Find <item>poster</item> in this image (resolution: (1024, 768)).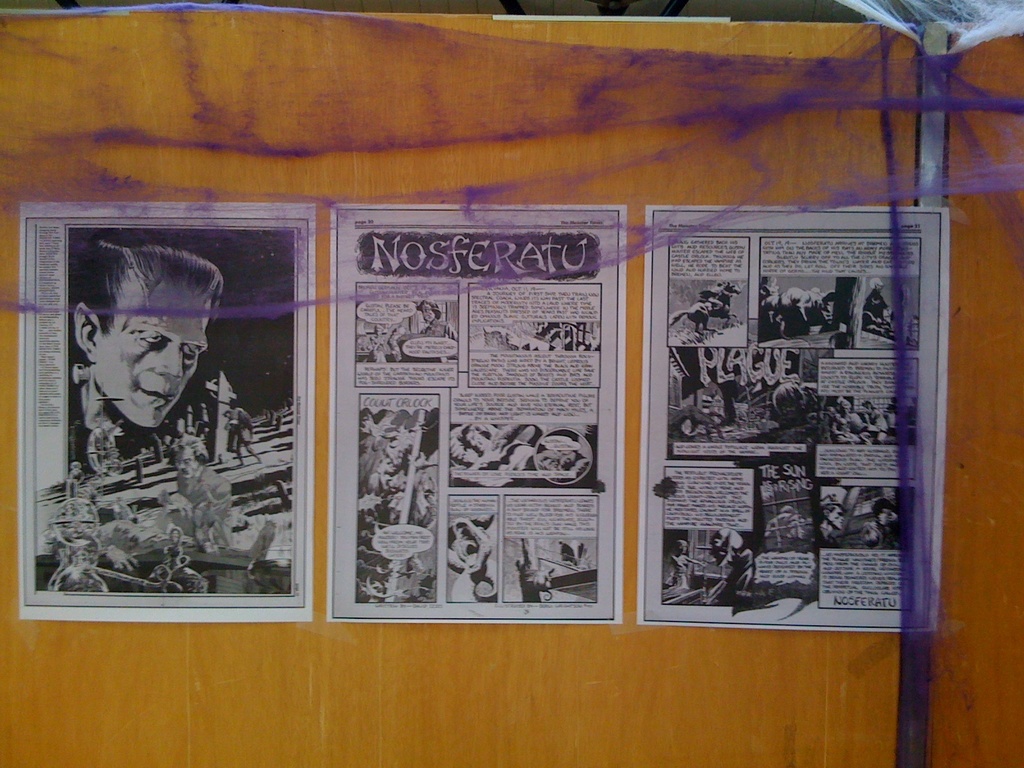
<region>637, 206, 947, 630</region>.
